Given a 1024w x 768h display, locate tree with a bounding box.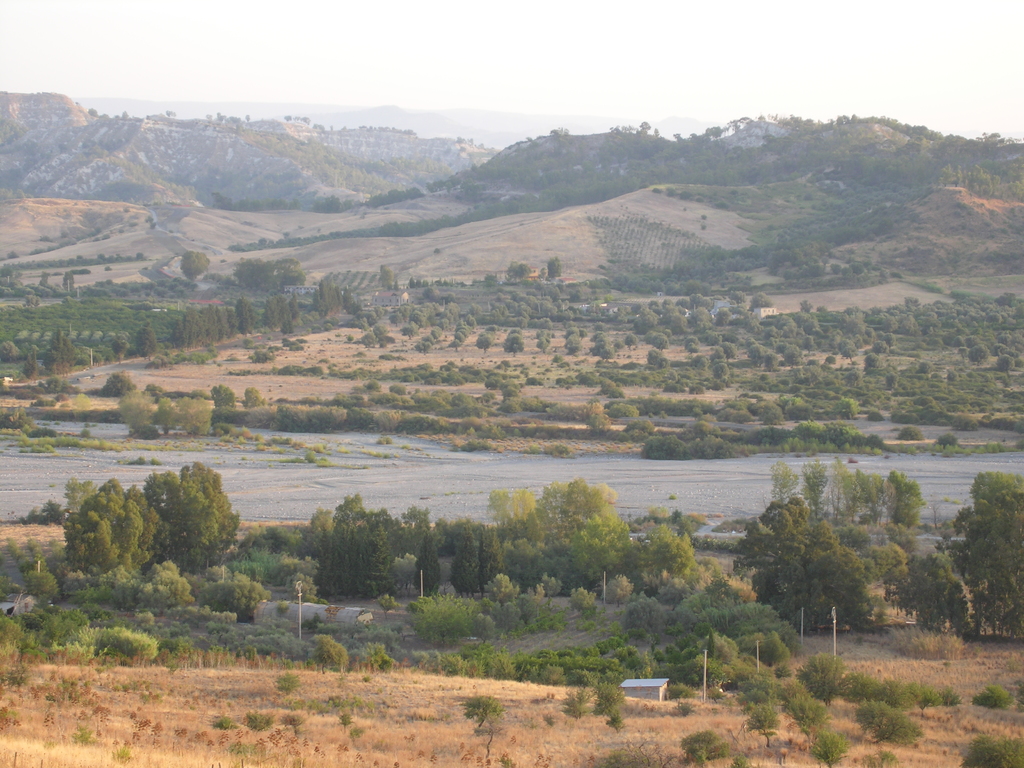
Located: bbox=(884, 549, 968, 646).
